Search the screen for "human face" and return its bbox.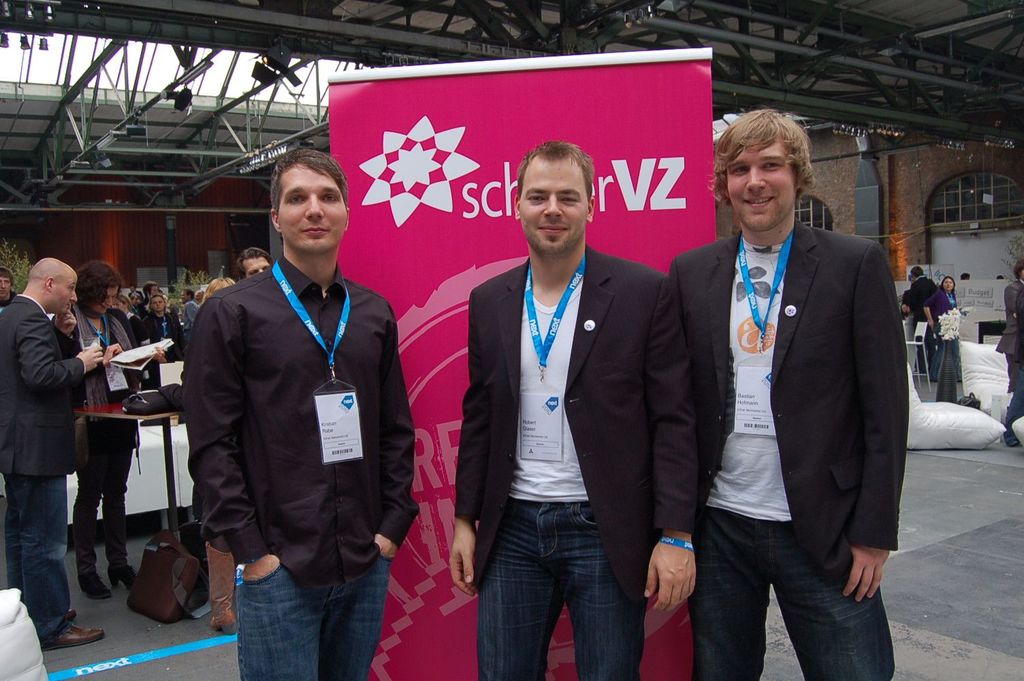
Found: (left=943, top=276, right=953, bottom=291).
